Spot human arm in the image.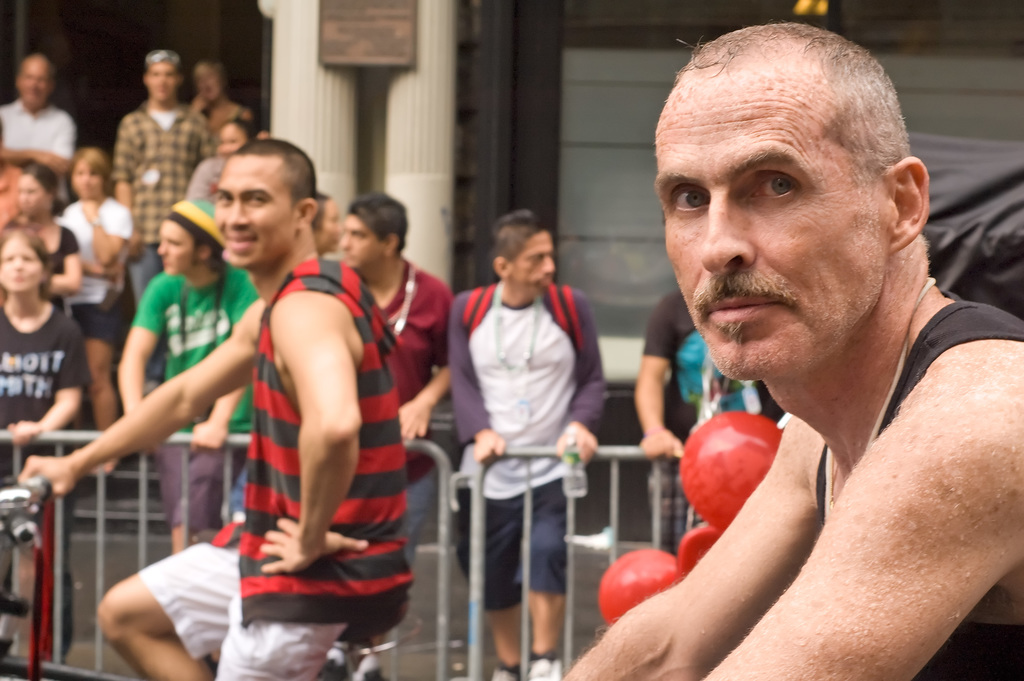
human arm found at bbox=[700, 338, 1023, 680].
